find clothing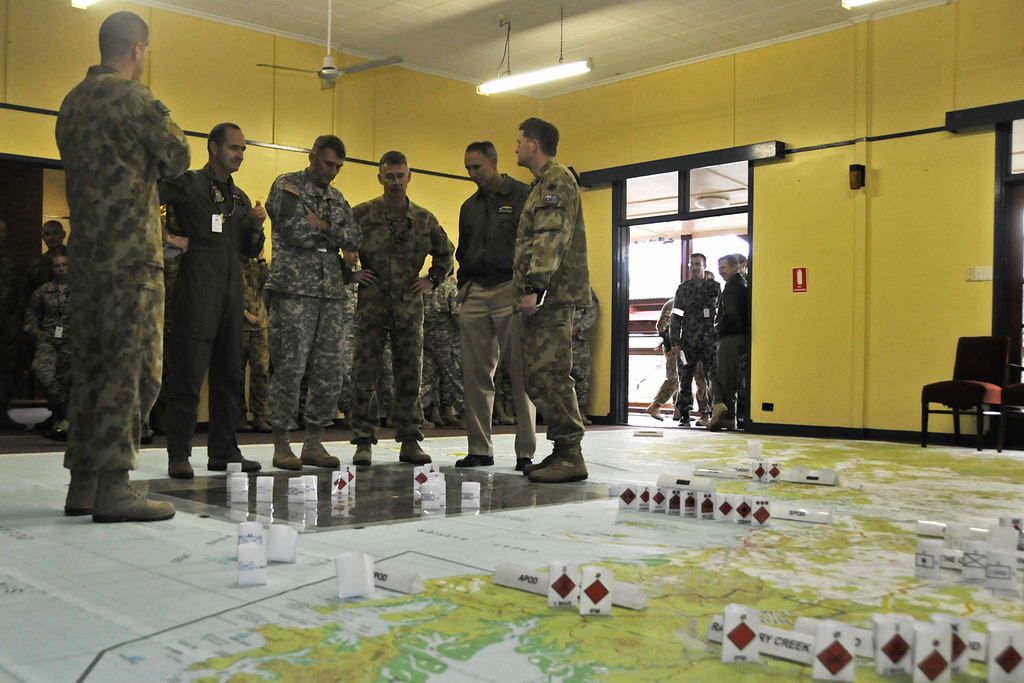
{"x1": 27, "y1": 247, "x2": 69, "y2": 299}
